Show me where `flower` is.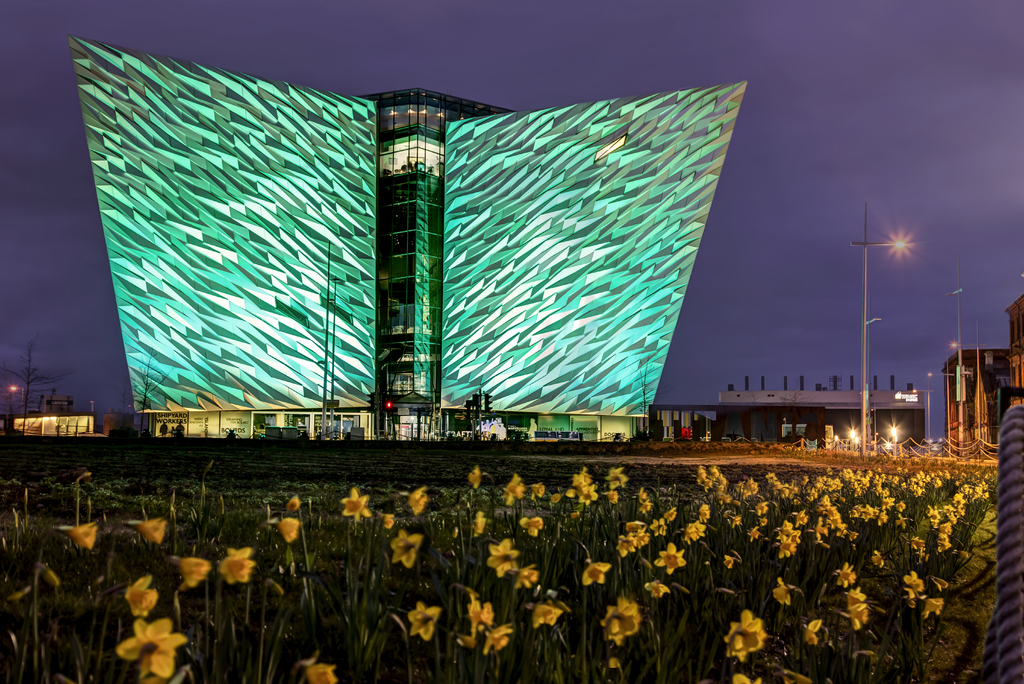
`flower` is at box=[408, 485, 428, 514].
